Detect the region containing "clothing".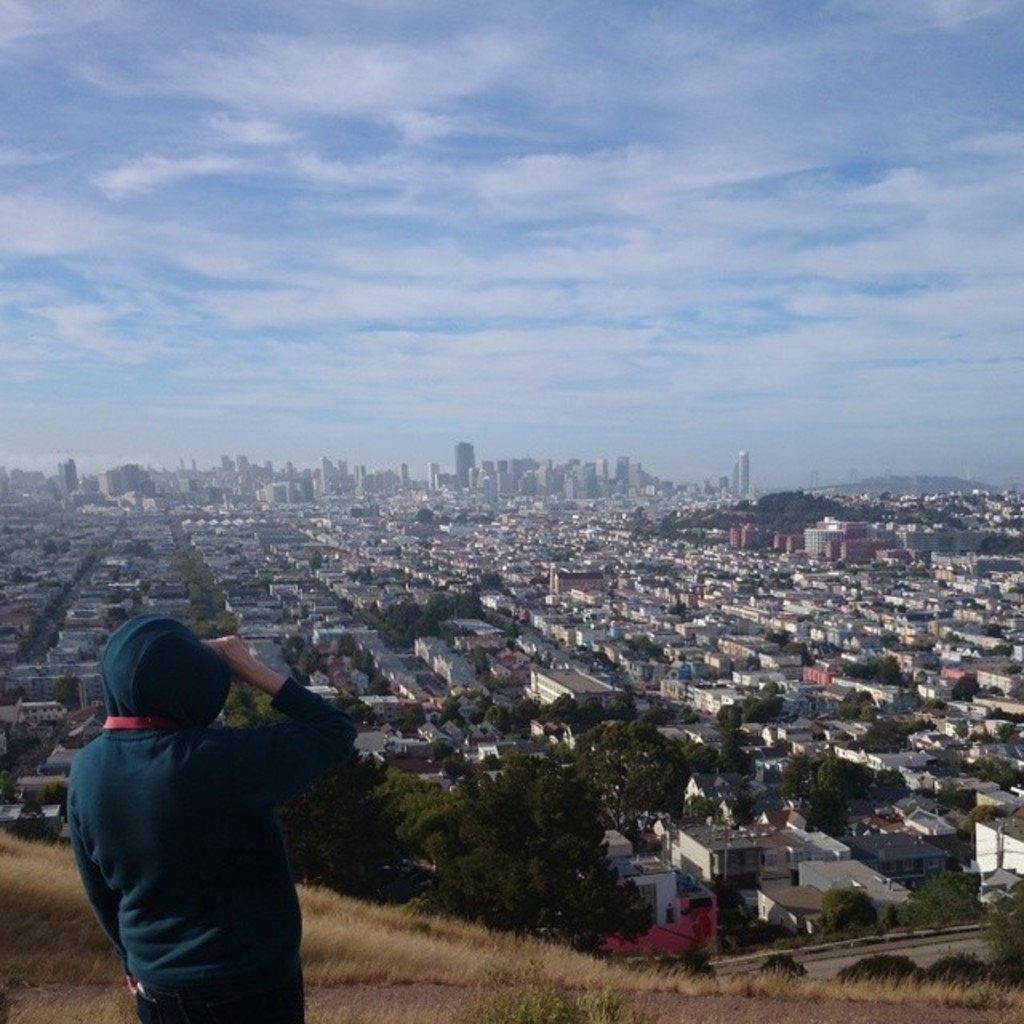
[left=54, top=619, right=341, bottom=1002].
